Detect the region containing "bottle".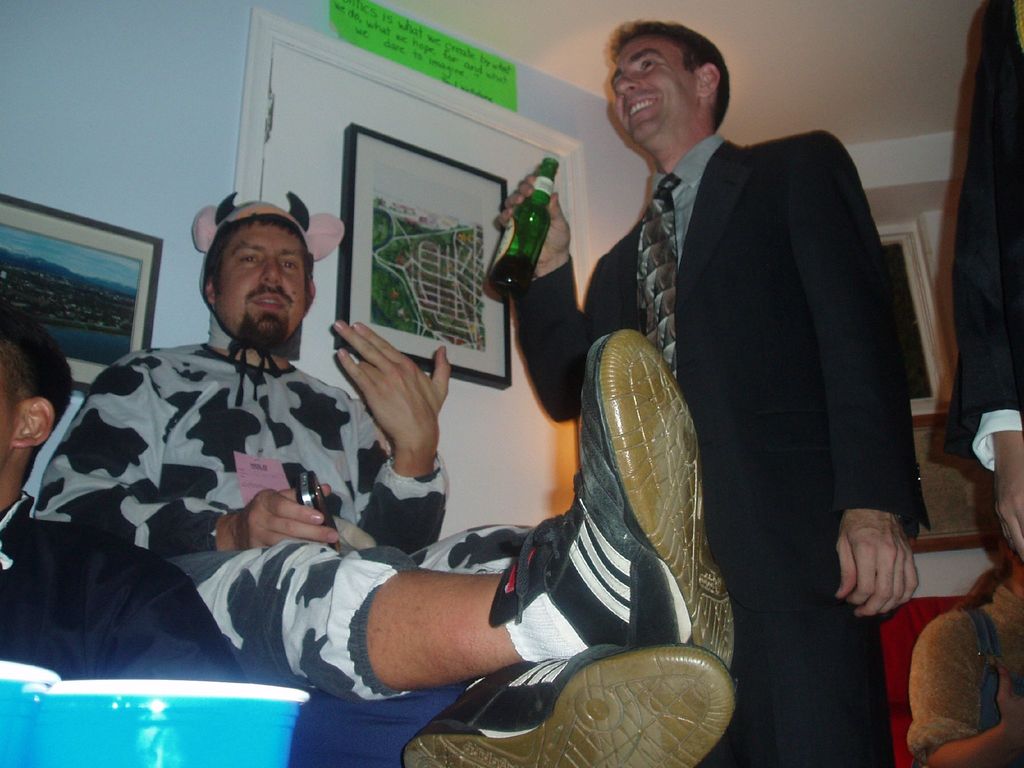
box=[486, 168, 555, 318].
